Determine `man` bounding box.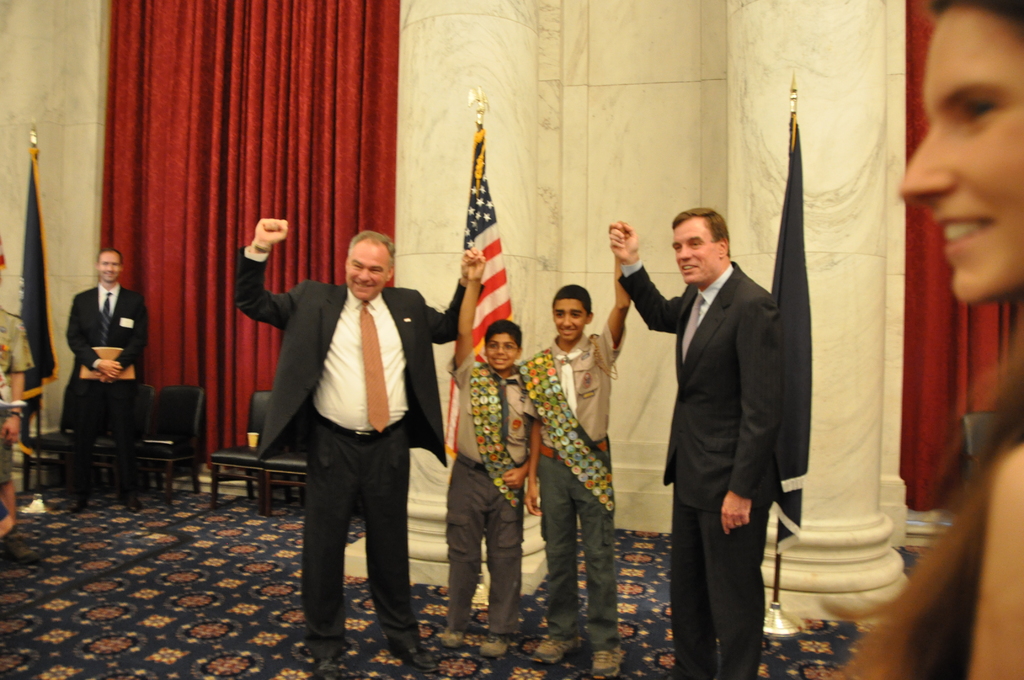
Determined: l=607, t=204, r=783, b=679.
